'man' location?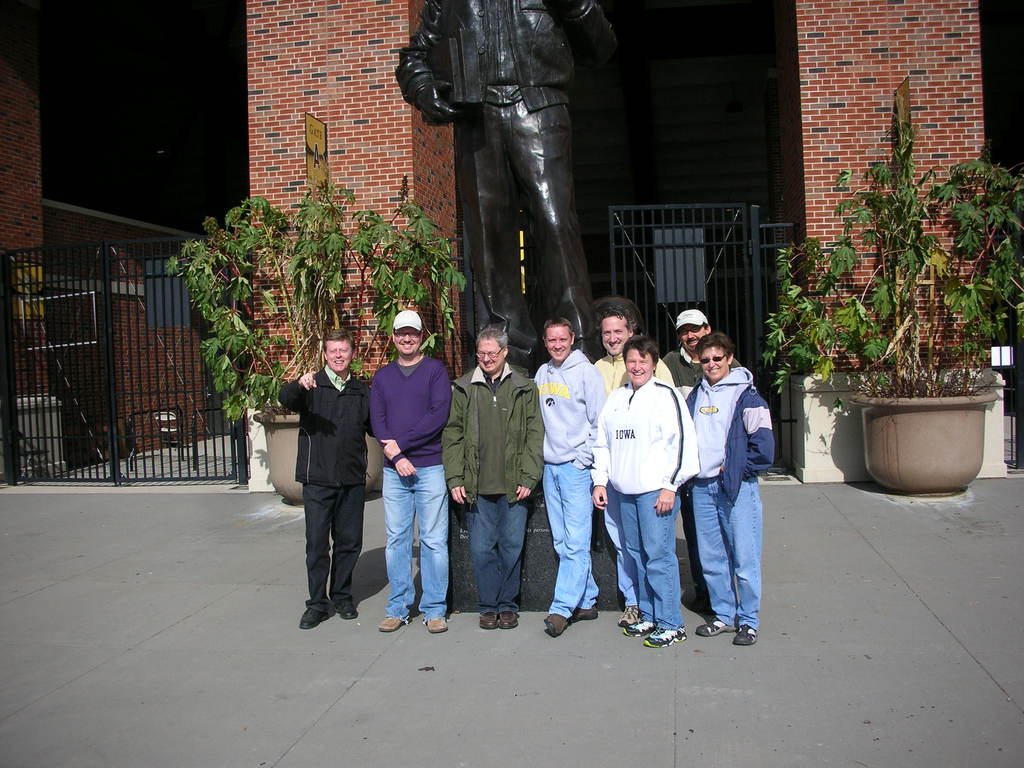
<bbox>595, 304, 670, 625</bbox>
